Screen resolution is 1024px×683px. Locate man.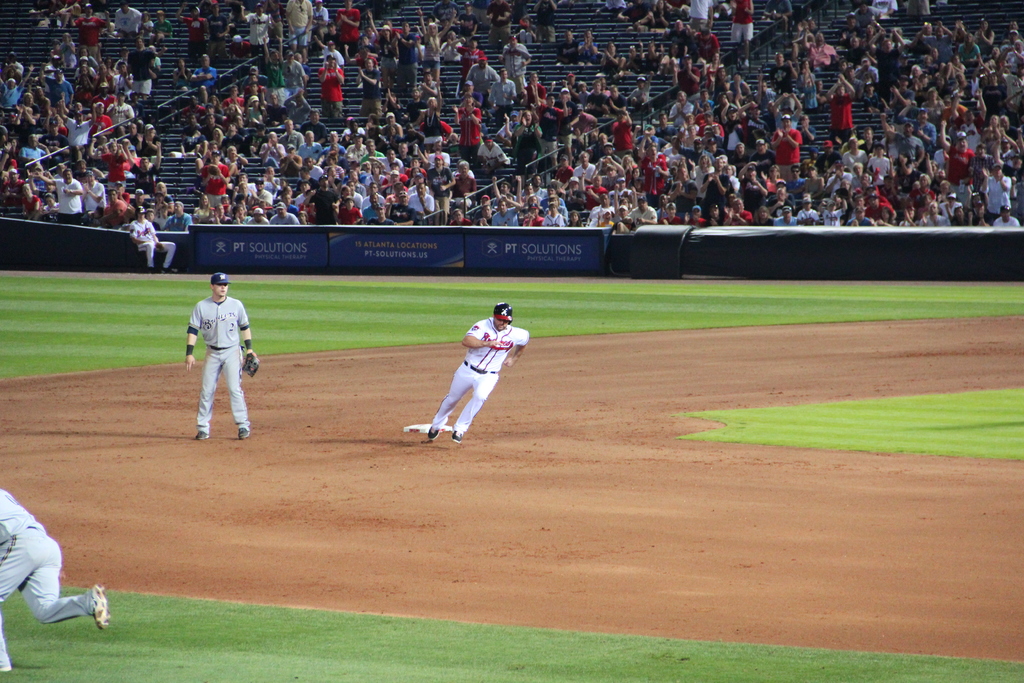
308,33,345,73.
